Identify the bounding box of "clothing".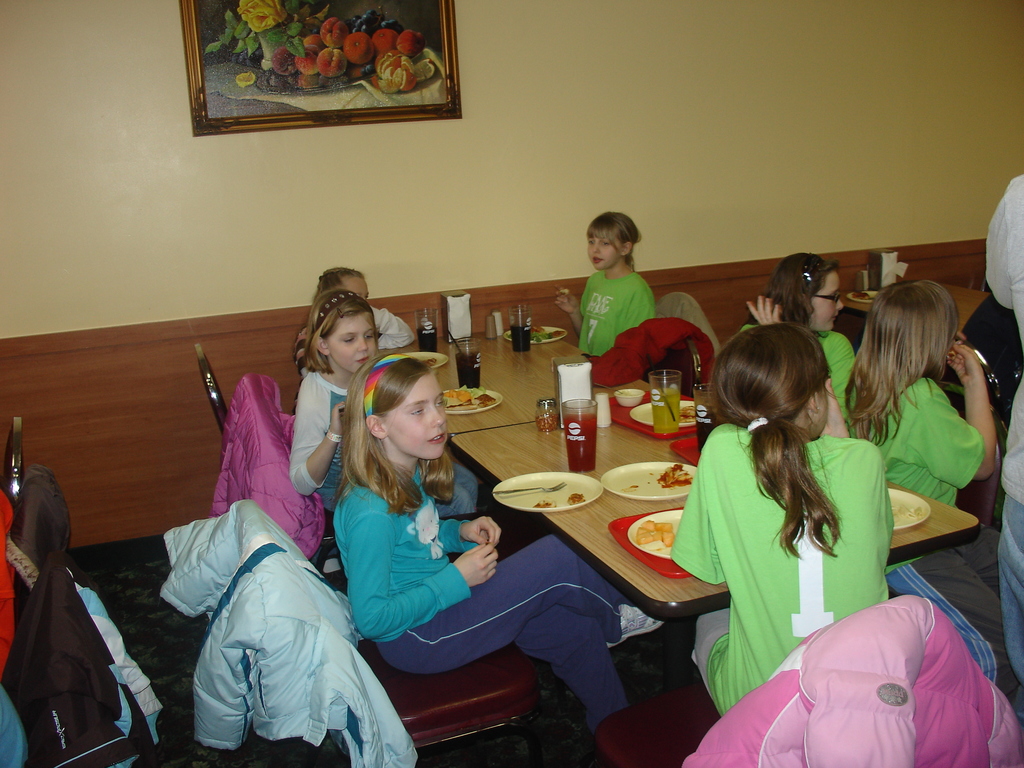
BBox(291, 362, 368, 509).
